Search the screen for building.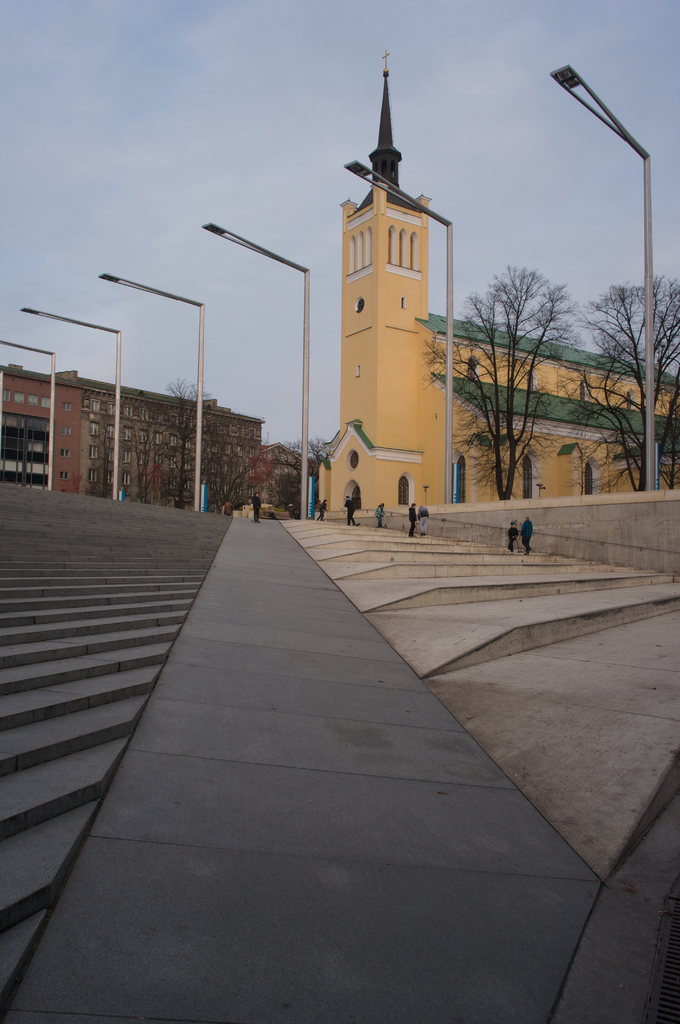
Found at detection(319, 52, 679, 510).
